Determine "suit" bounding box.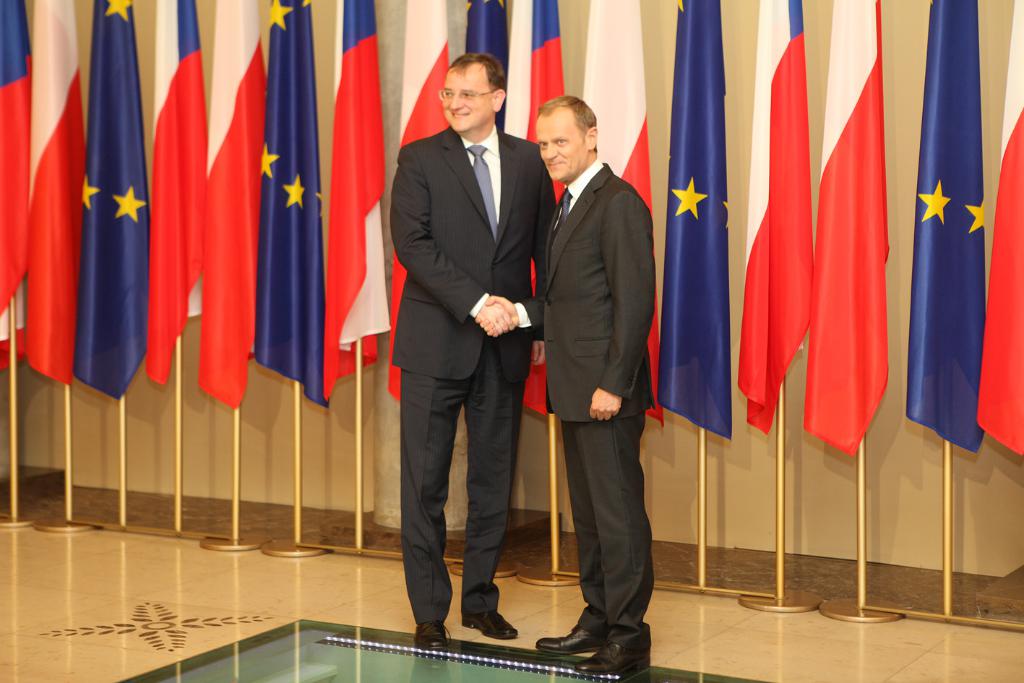
Determined: rect(512, 160, 656, 652).
